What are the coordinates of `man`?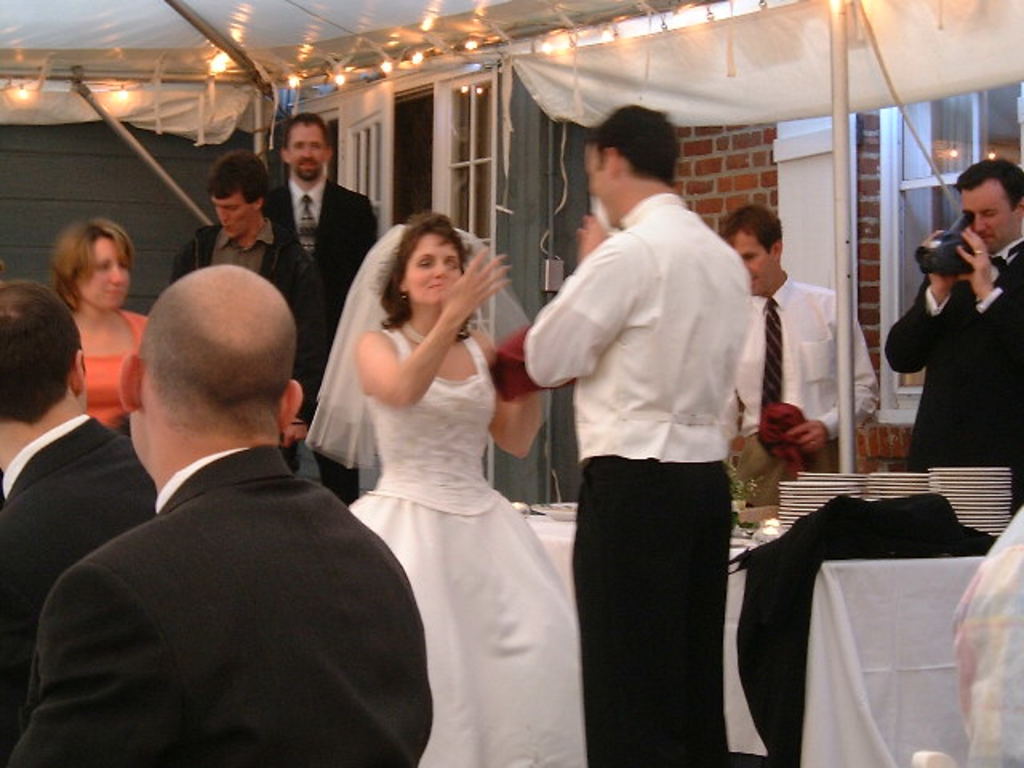
(718, 192, 888, 474).
